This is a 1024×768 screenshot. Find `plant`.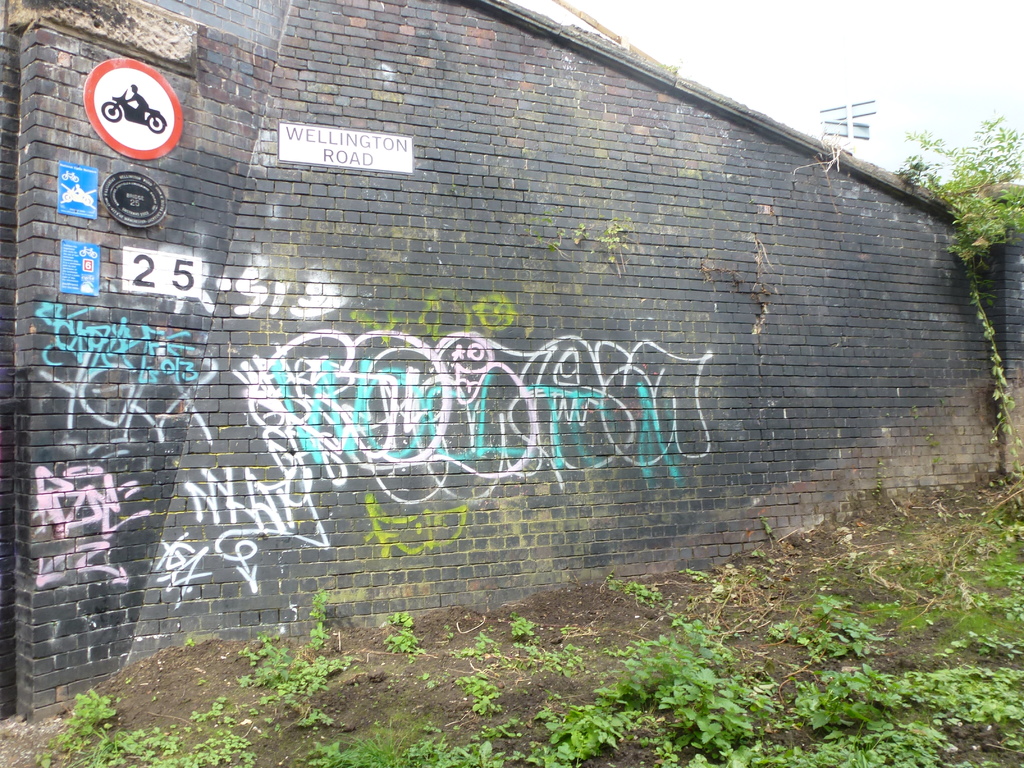
Bounding box: select_region(419, 673, 430, 680).
